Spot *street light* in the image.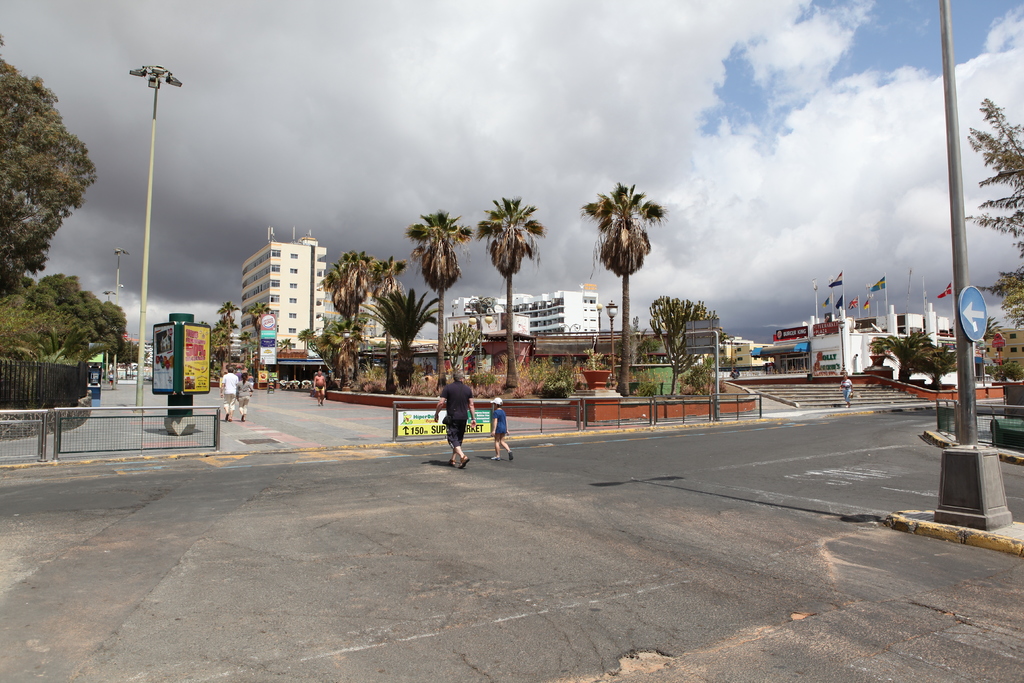
*street light* found at 979,346,988,387.
